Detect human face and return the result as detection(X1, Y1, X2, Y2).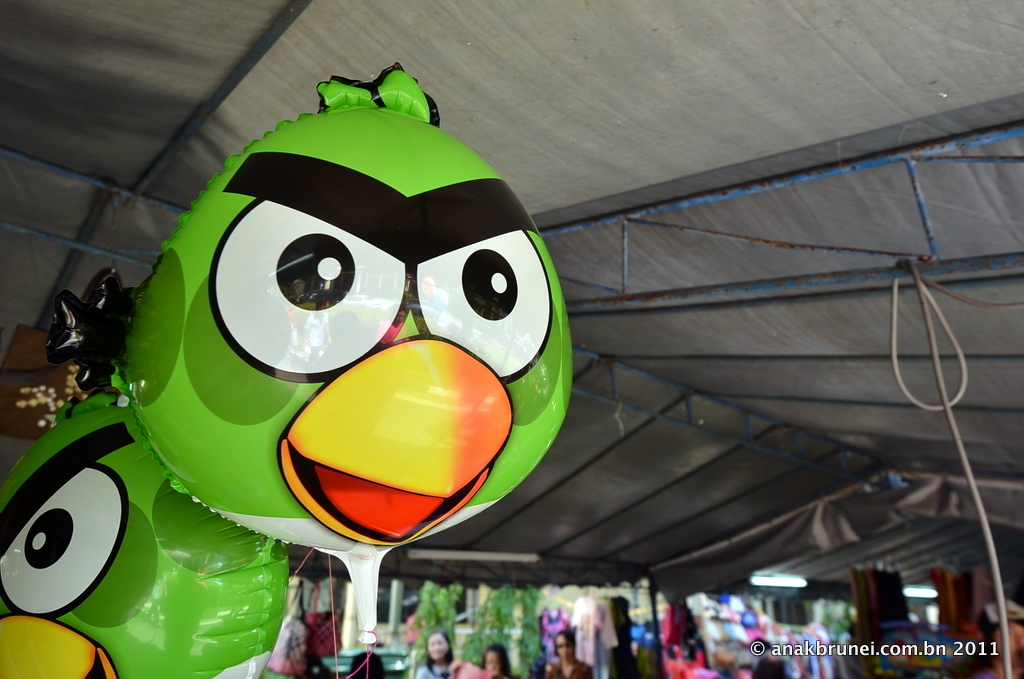
detection(558, 636, 573, 661).
